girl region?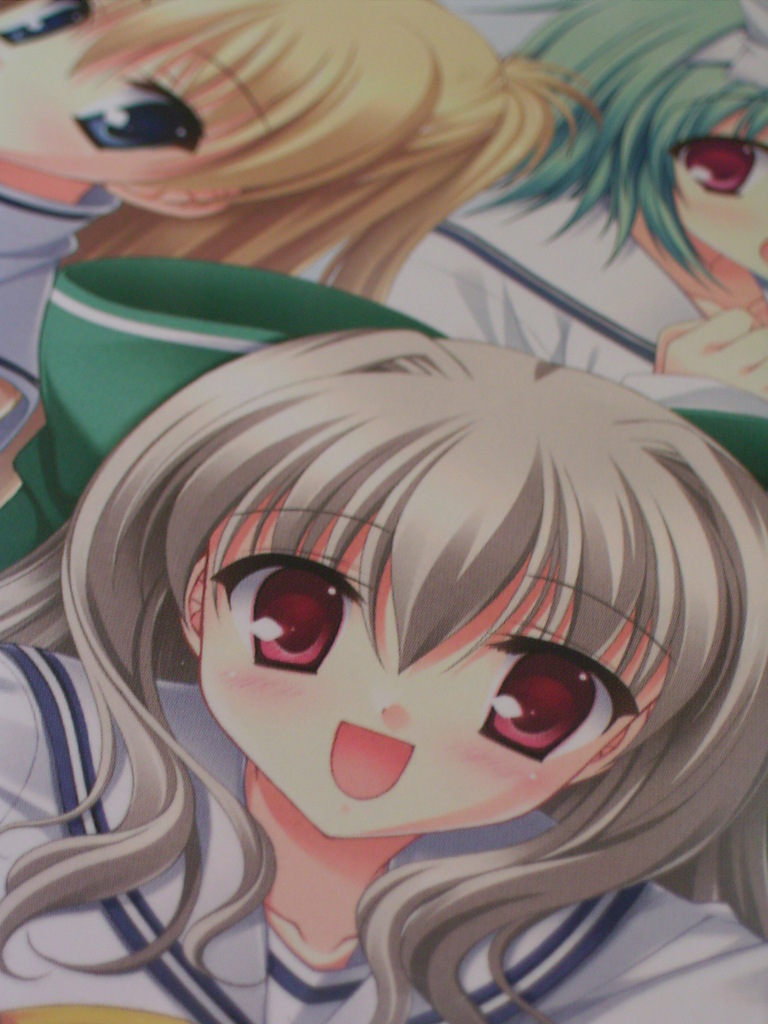
BBox(0, 323, 767, 1023)
